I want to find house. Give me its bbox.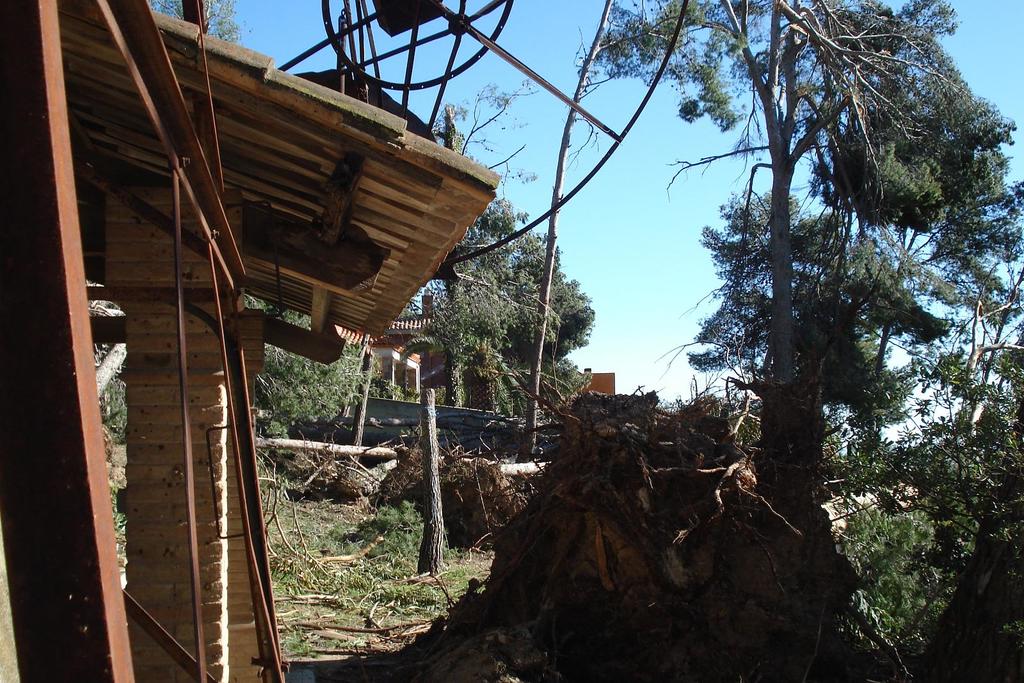
[320,312,486,440].
